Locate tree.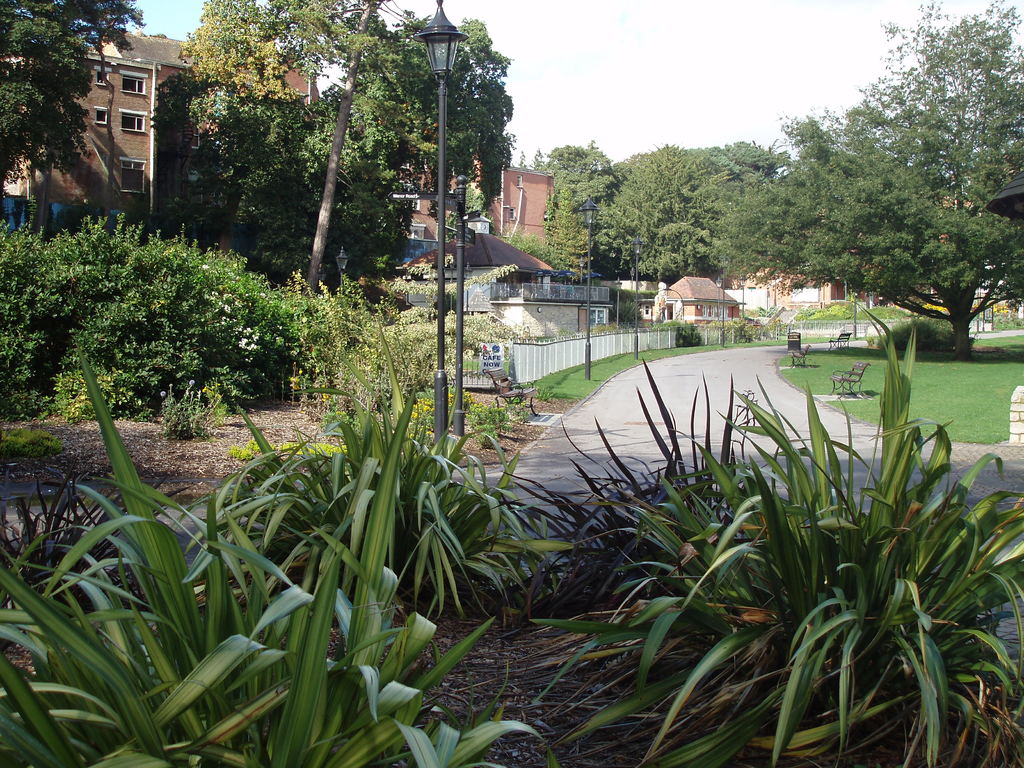
Bounding box: select_region(542, 145, 625, 257).
